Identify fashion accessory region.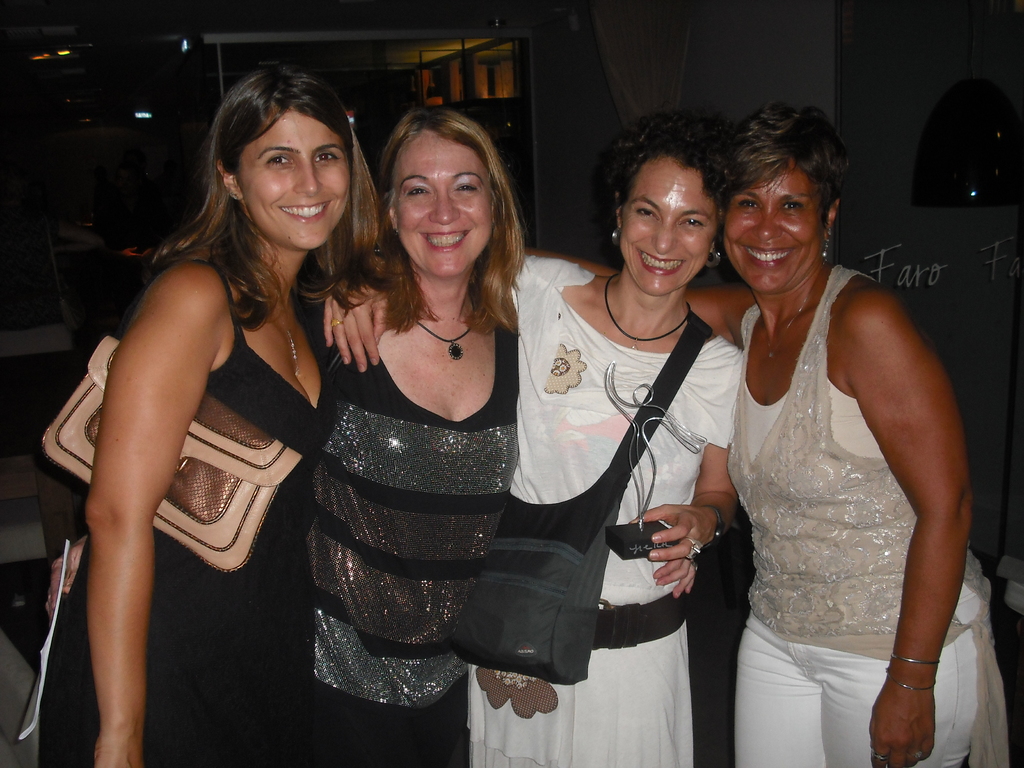
Region: Rect(601, 273, 691, 349).
